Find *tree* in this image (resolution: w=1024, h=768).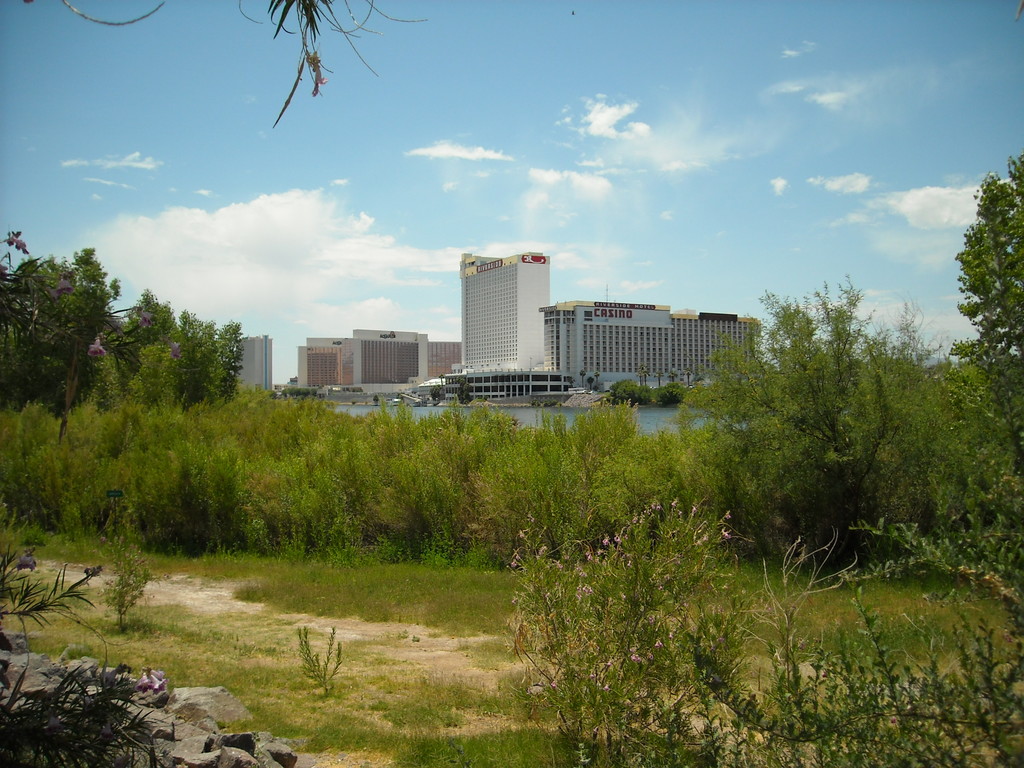
<bbox>458, 374, 475, 412</bbox>.
